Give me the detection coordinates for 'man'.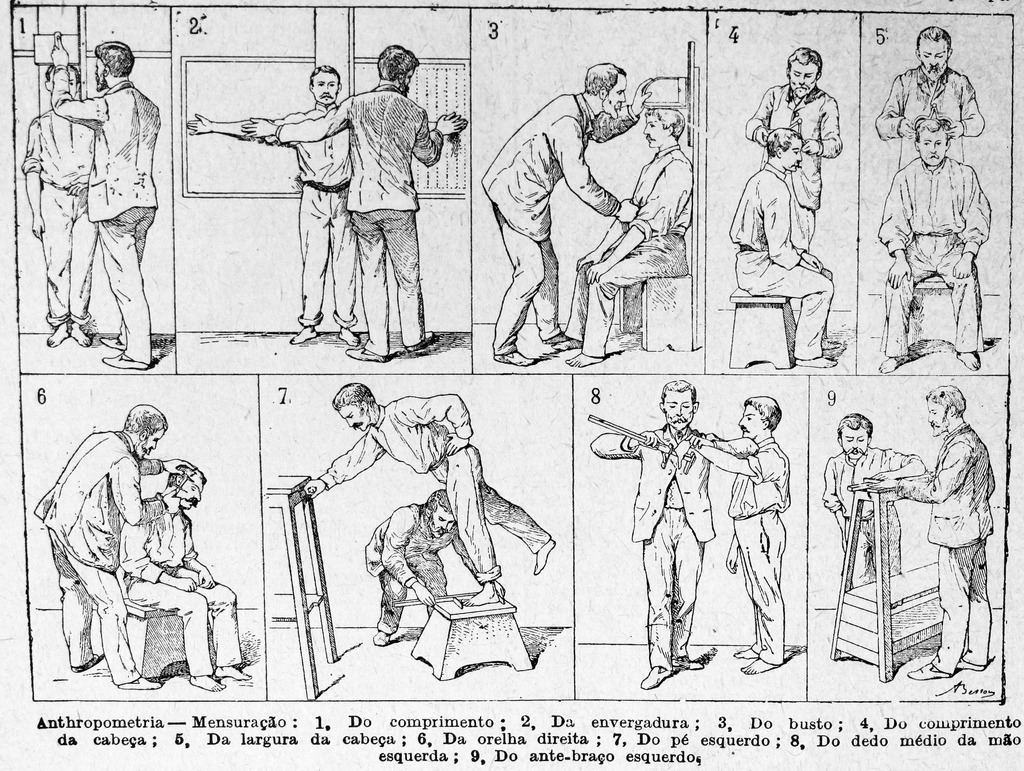
(24,392,161,691).
